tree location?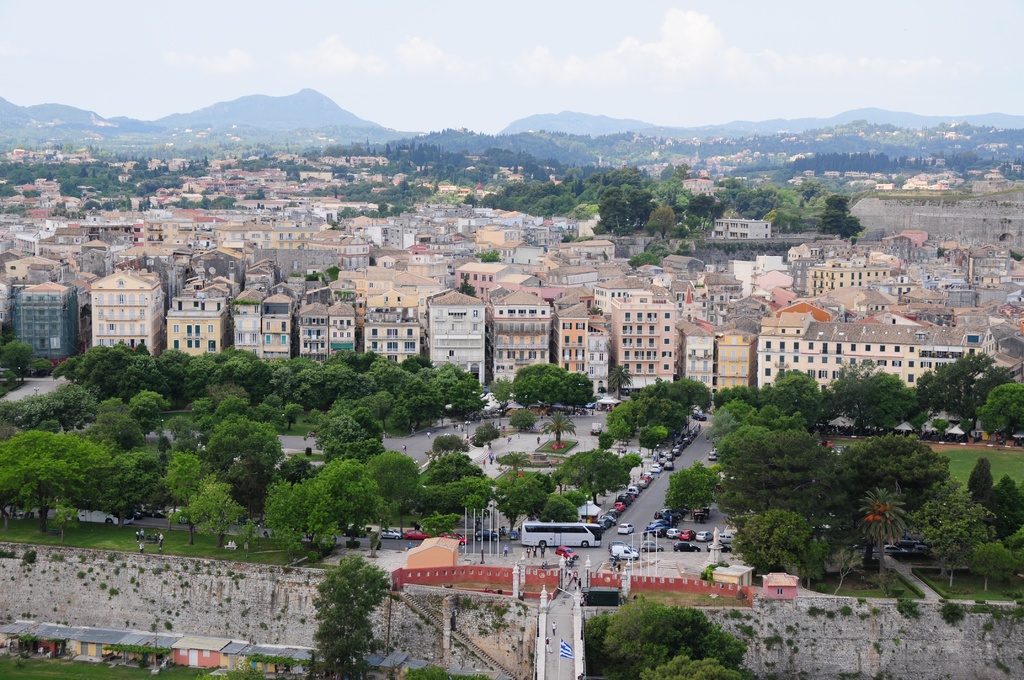
<region>333, 349, 351, 368</region>
